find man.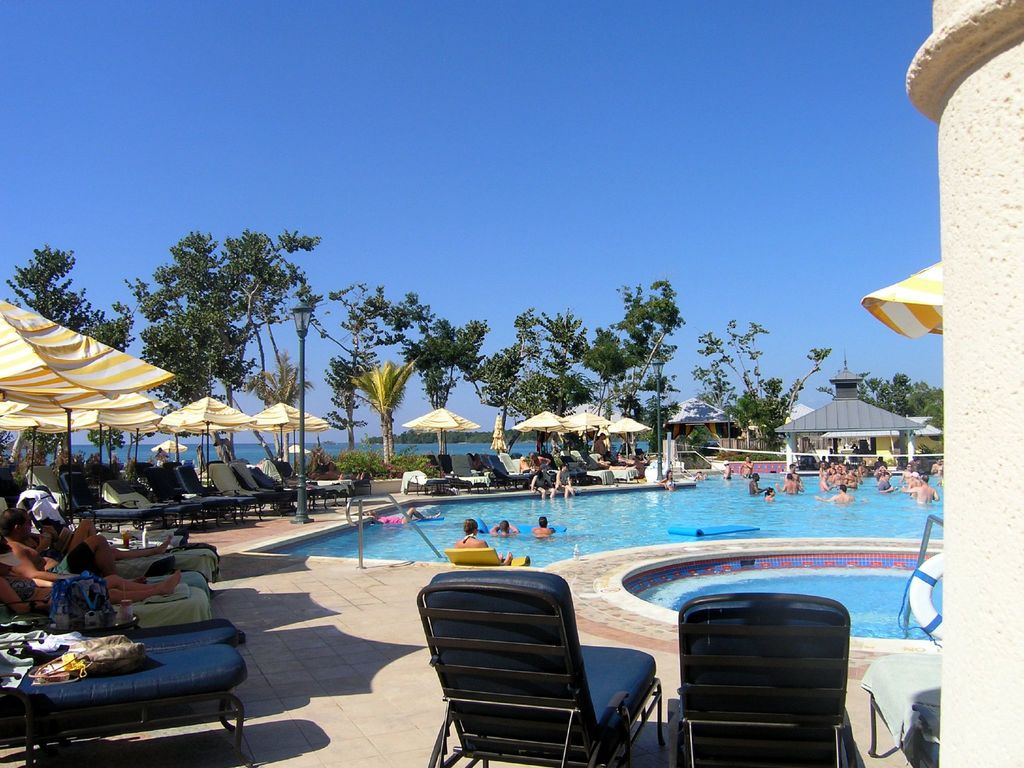
Rect(813, 484, 874, 504).
